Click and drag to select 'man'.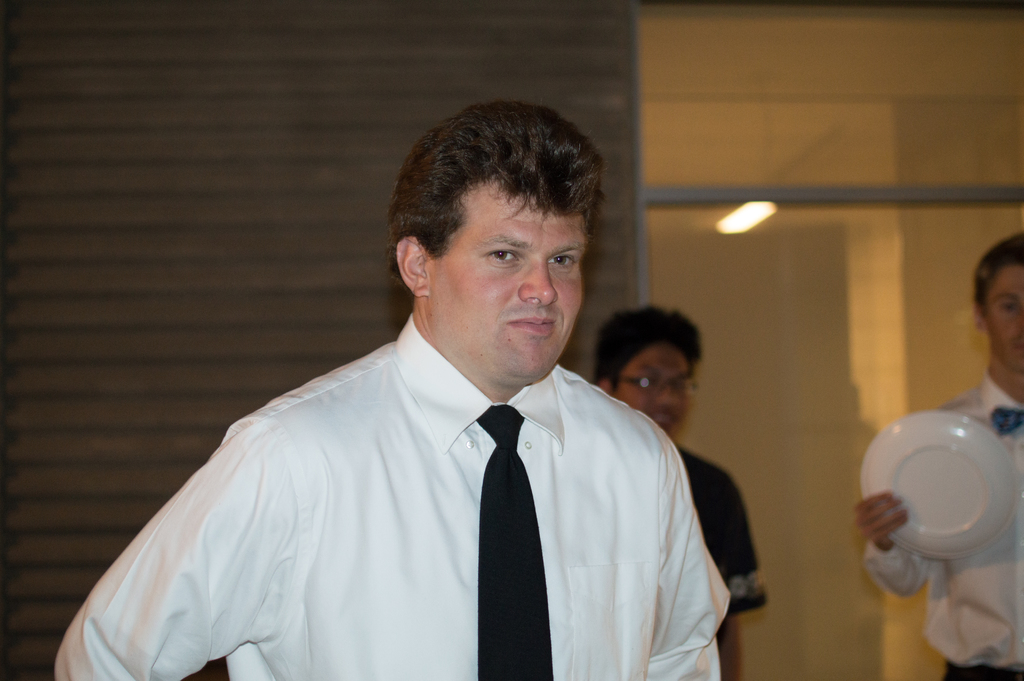
Selection: bbox(591, 306, 764, 680).
